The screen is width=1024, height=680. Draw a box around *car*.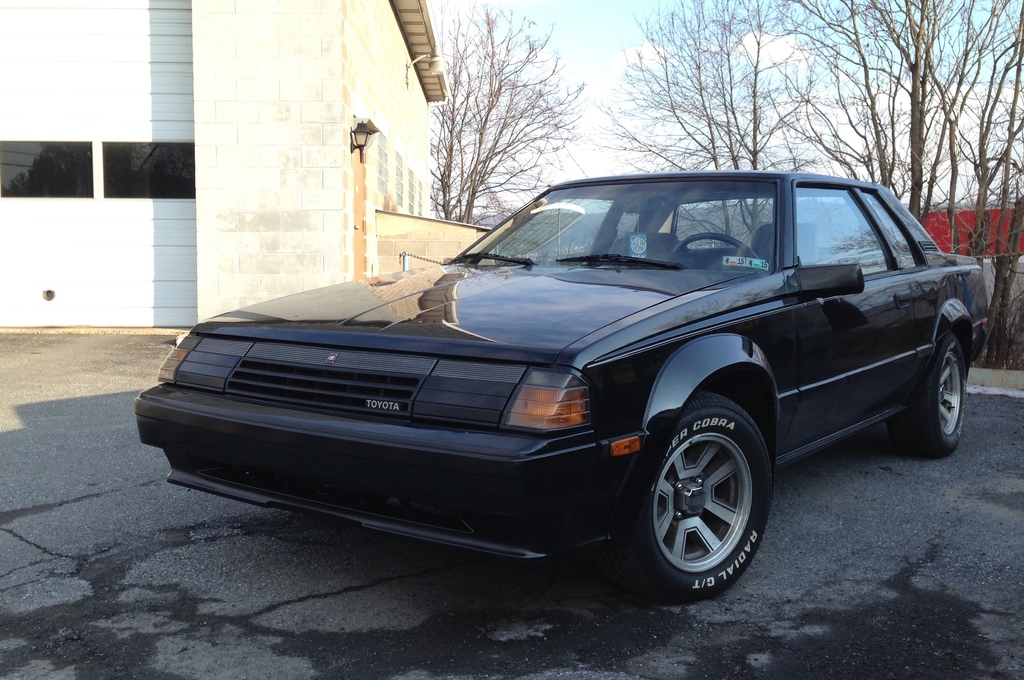
l=133, t=170, r=958, b=593.
